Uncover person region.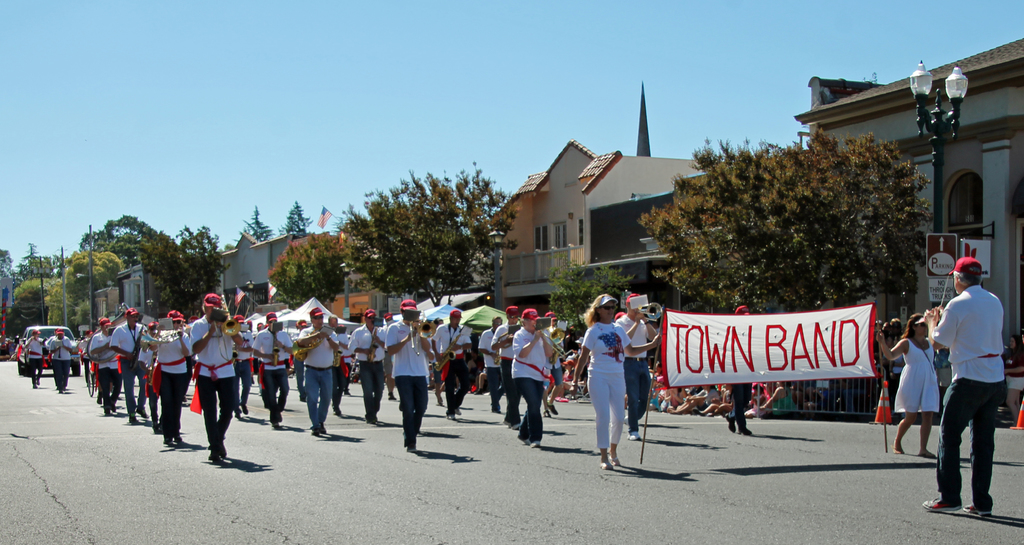
Uncovered: crop(347, 309, 384, 427).
